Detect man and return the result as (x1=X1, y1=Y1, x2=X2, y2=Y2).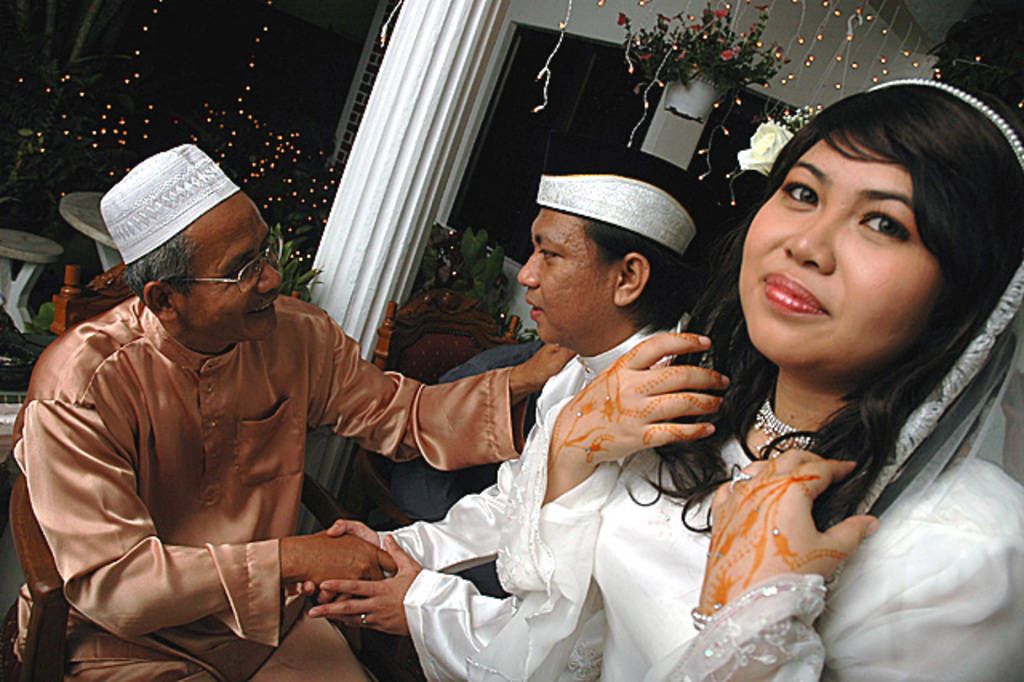
(x1=24, y1=165, x2=478, y2=681).
